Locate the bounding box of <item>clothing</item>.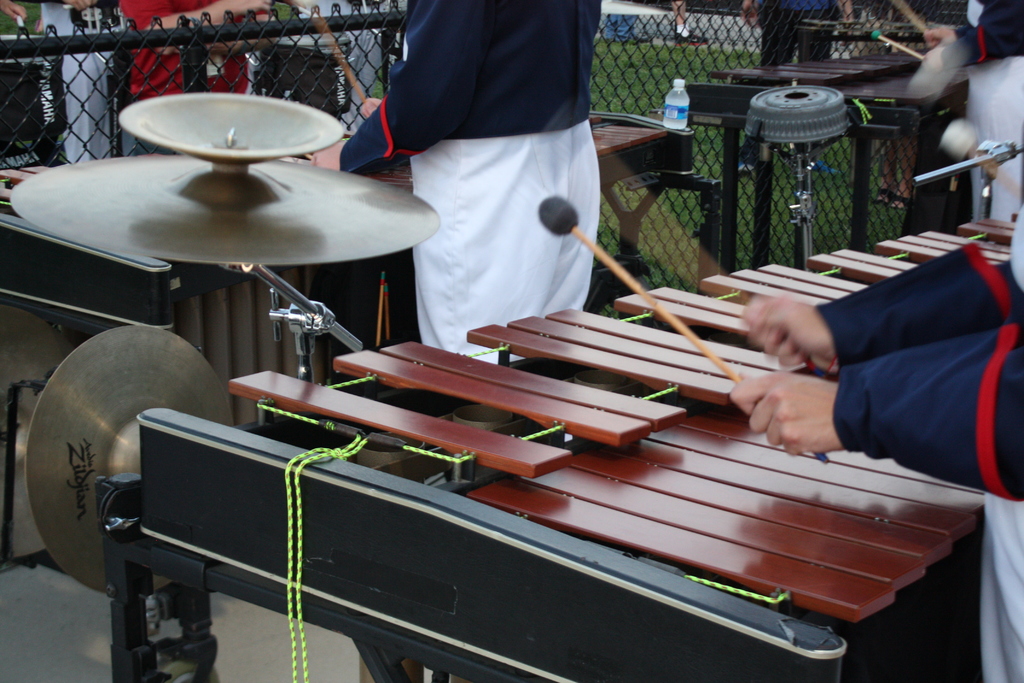
Bounding box: box=[938, 0, 1023, 226].
